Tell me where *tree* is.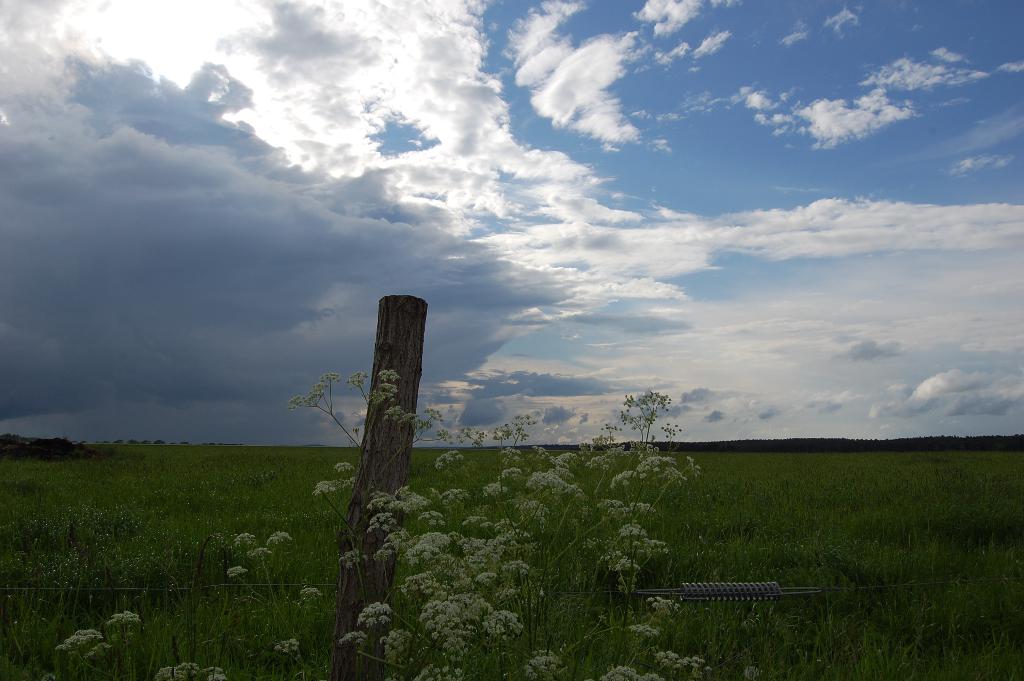
*tree* is at (617, 389, 691, 461).
